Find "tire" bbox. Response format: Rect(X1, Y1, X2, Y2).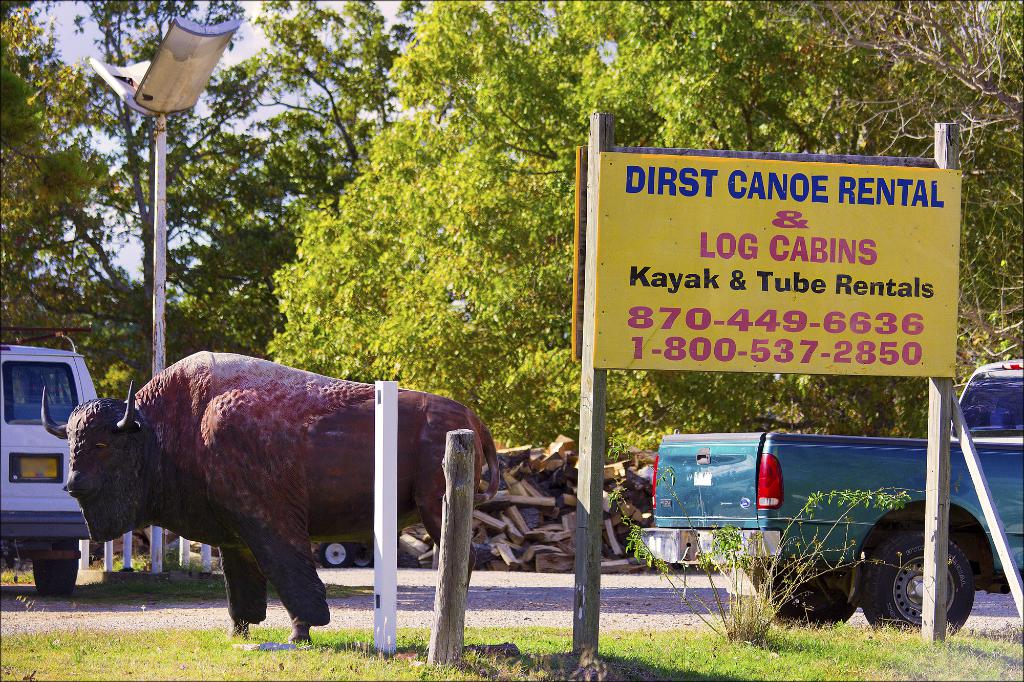
Rect(31, 541, 76, 598).
